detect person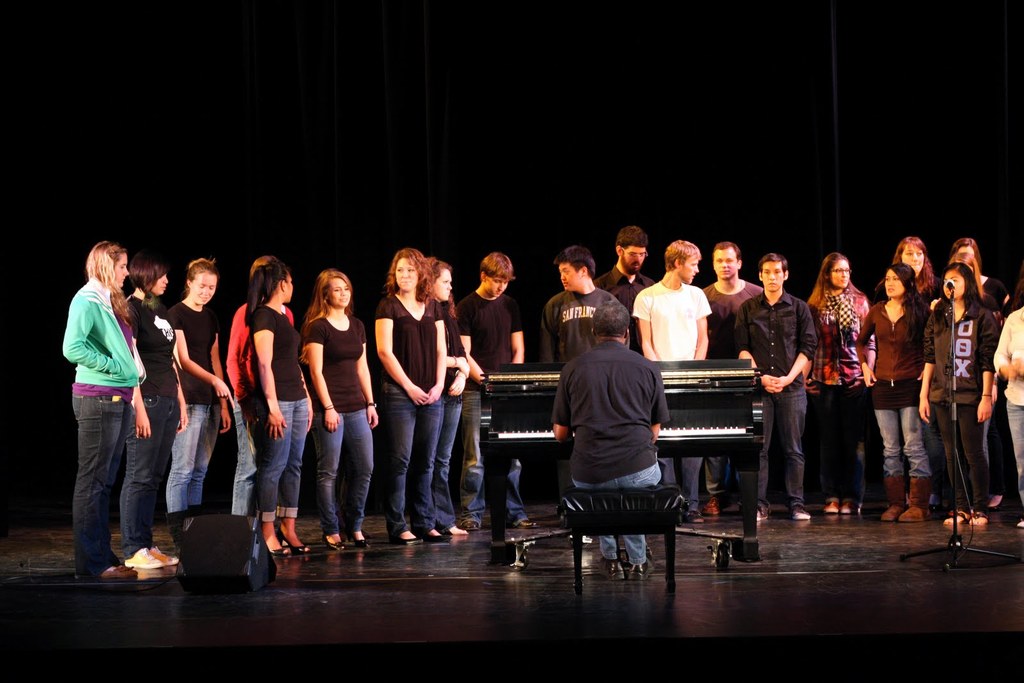
l=733, t=250, r=820, b=526
